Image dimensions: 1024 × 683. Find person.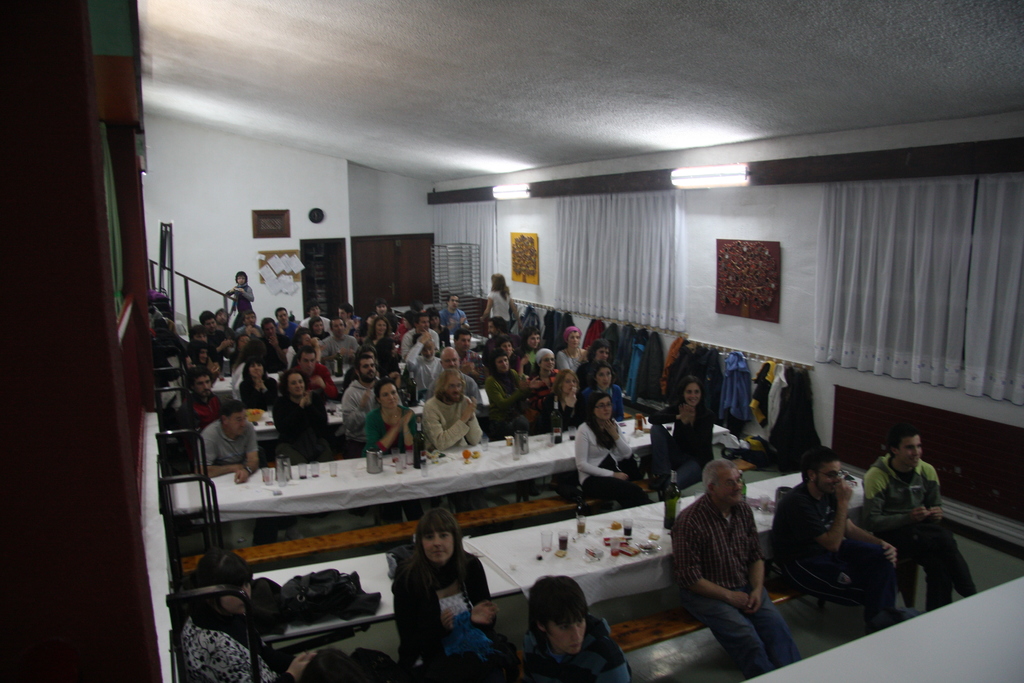
pyautogui.locateOnScreen(236, 353, 279, 414).
